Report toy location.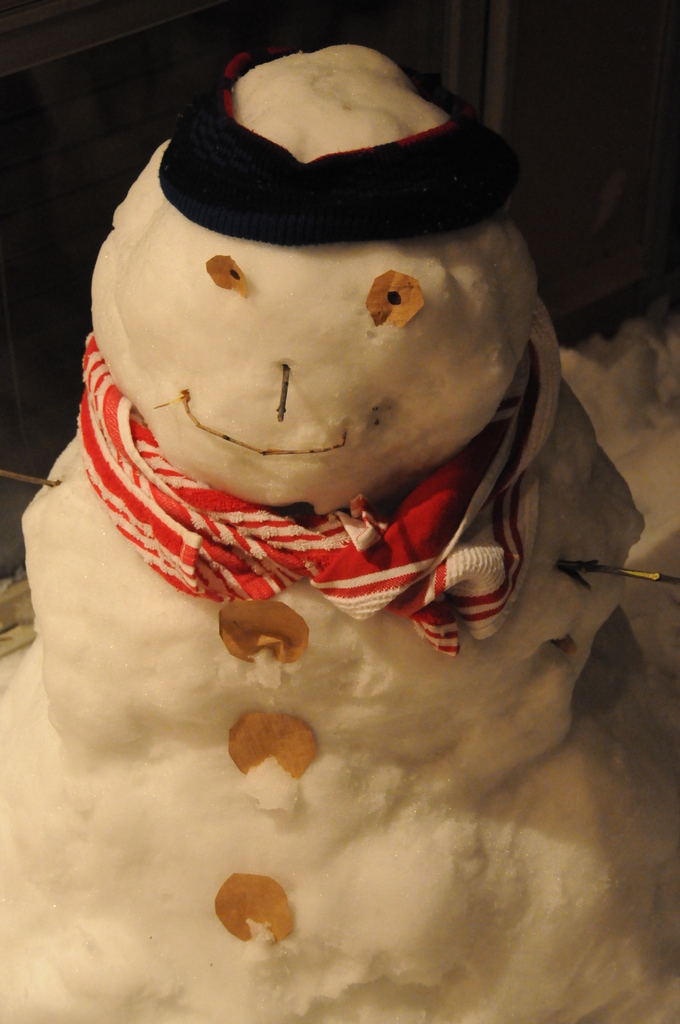
Report: {"x1": 0, "y1": 45, "x2": 679, "y2": 1023}.
